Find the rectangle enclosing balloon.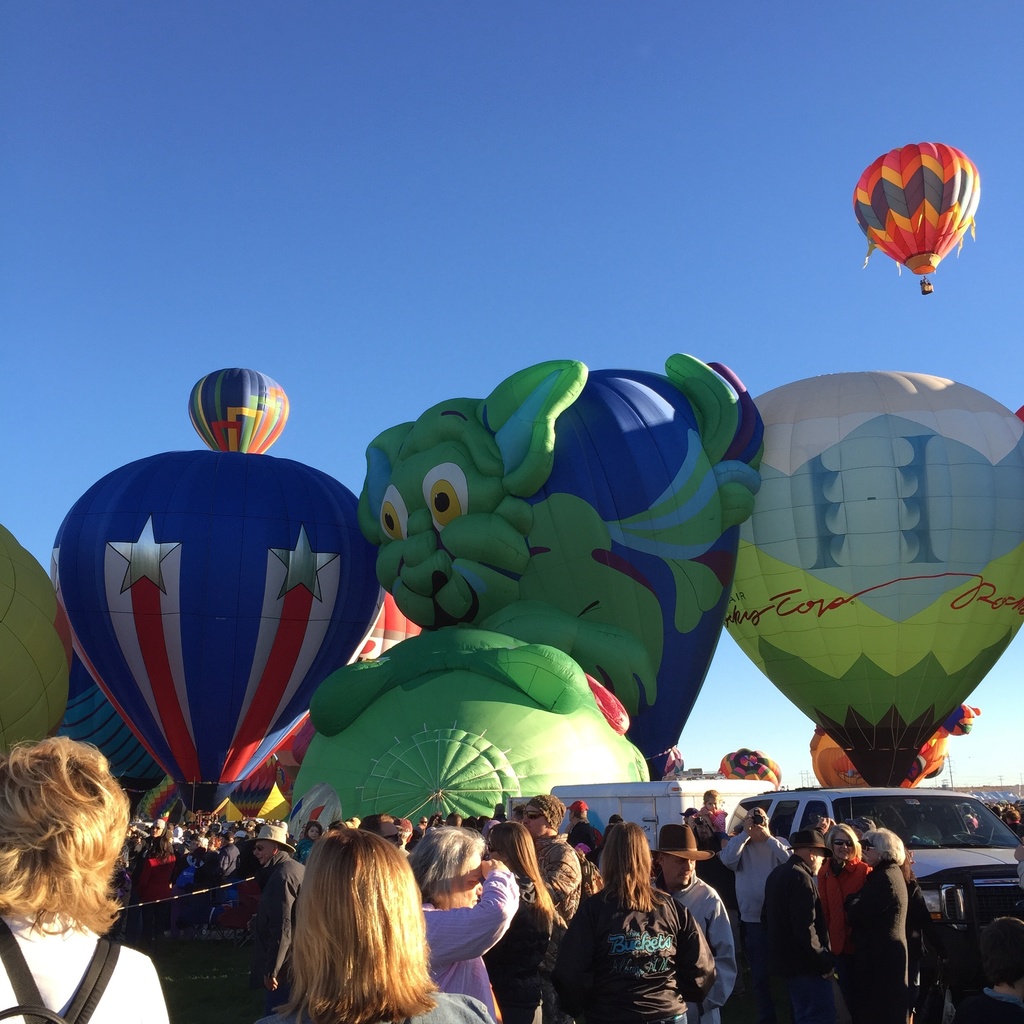
{"x1": 0, "y1": 521, "x2": 77, "y2": 760}.
